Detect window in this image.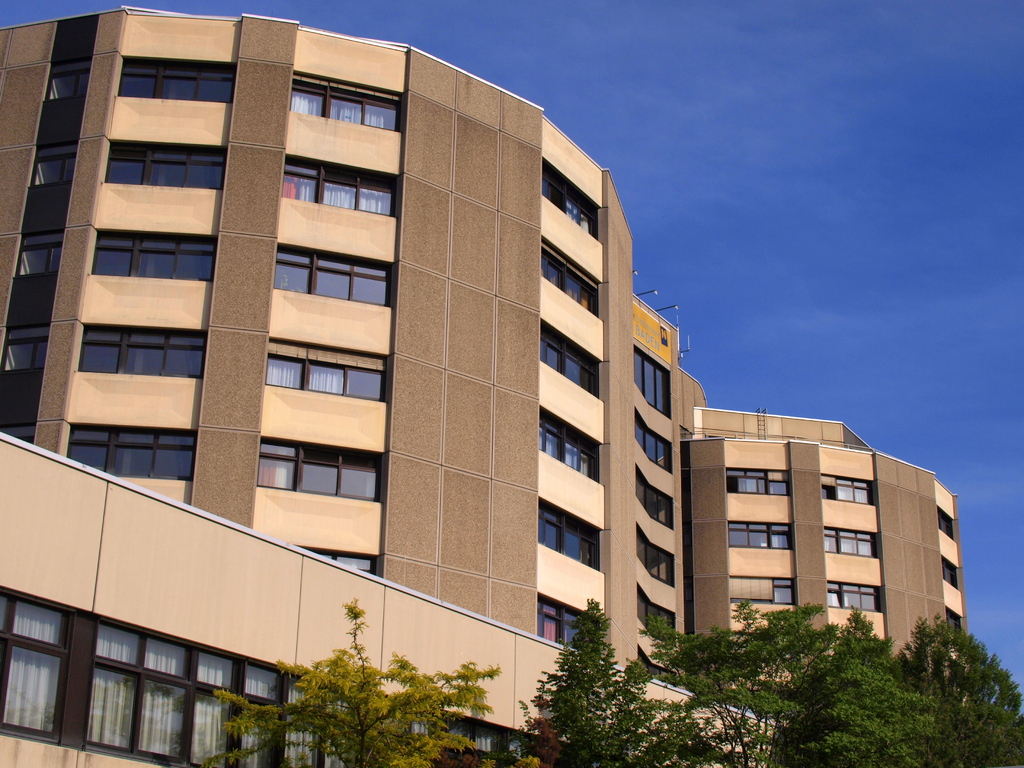
Detection: bbox=[824, 577, 881, 608].
